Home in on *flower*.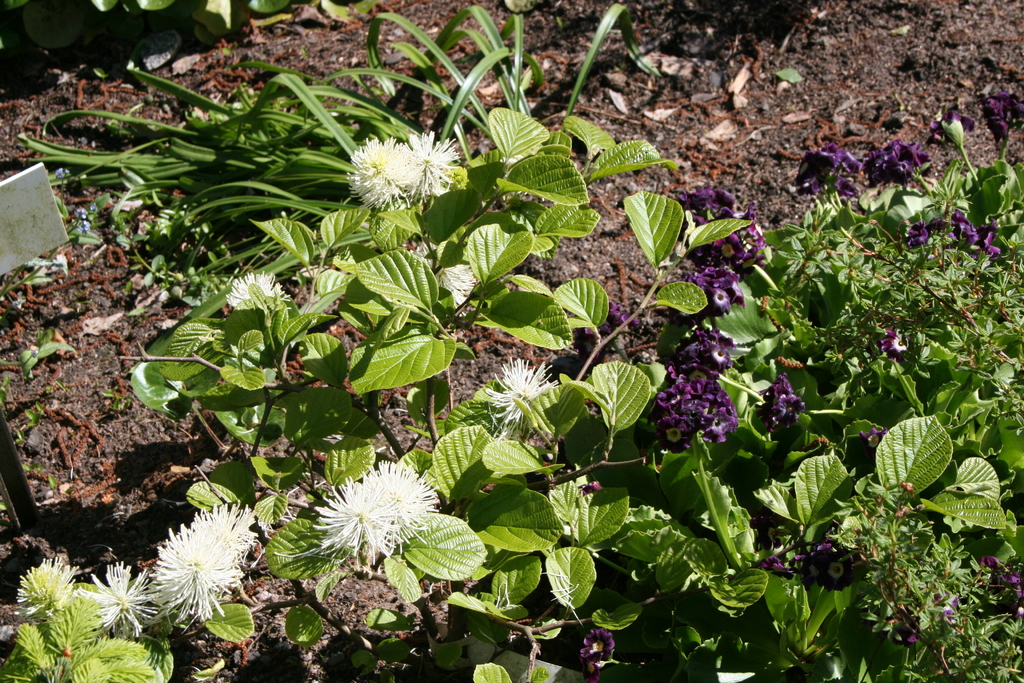
Homed in at 394/127/462/199.
